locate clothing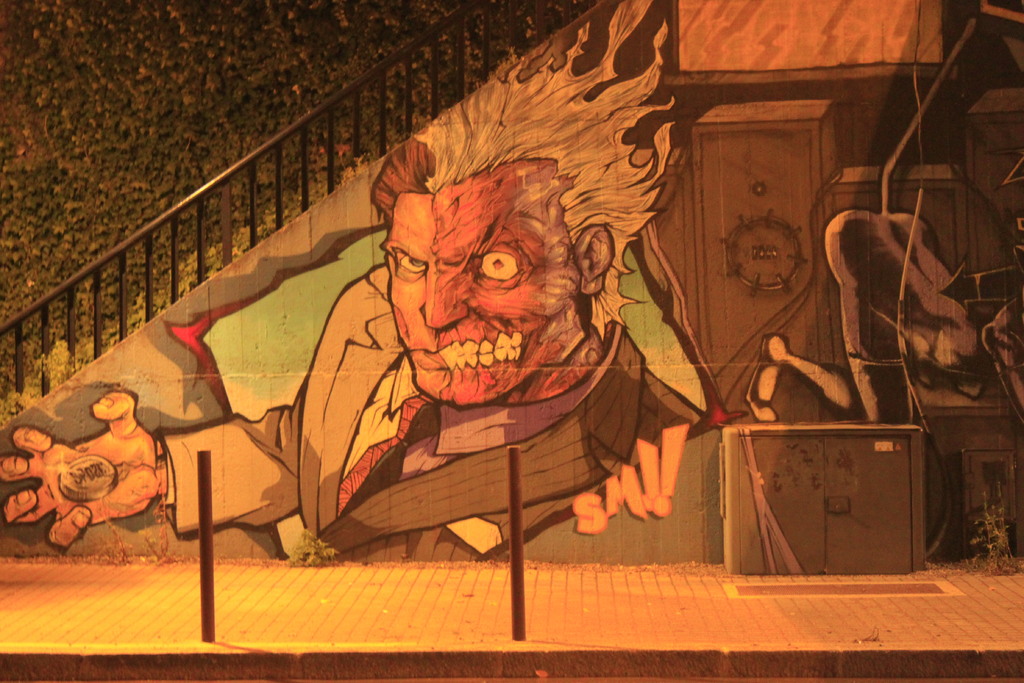
l=167, t=263, r=724, b=572
